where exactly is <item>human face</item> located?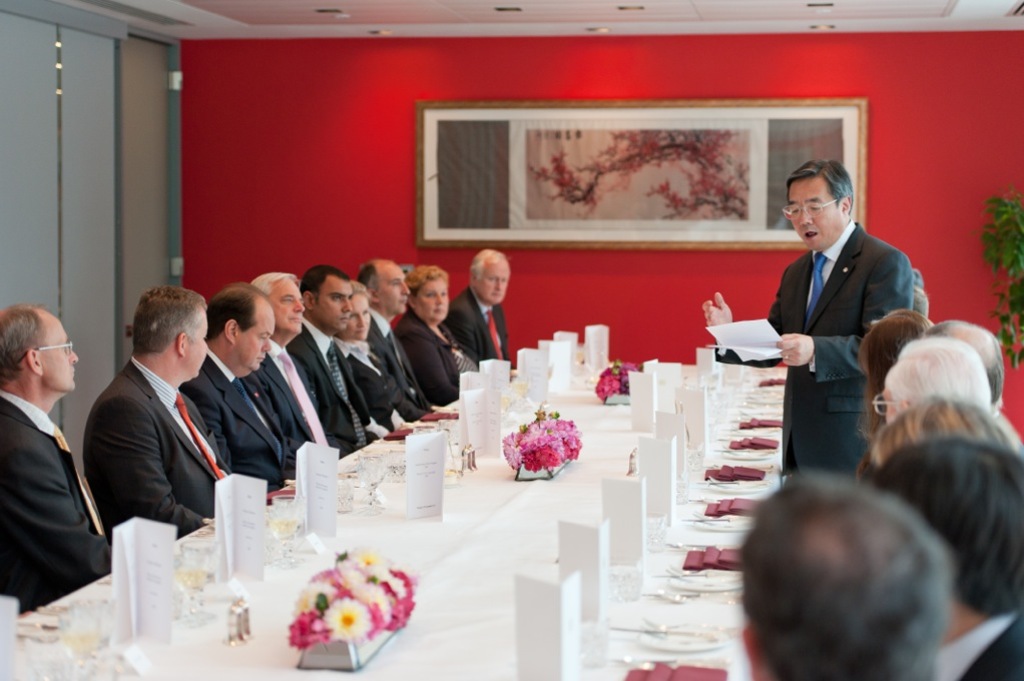
Its bounding box is (x1=475, y1=260, x2=512, y2=306).
